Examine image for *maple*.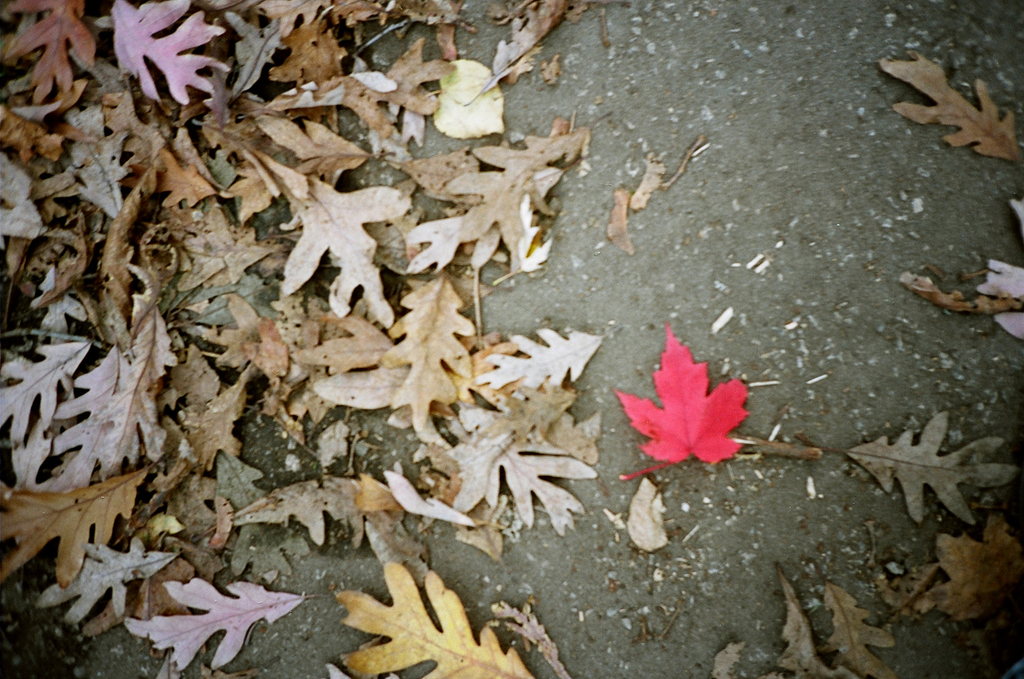
Examination result: bbox=[337, 566, 535, 678].
